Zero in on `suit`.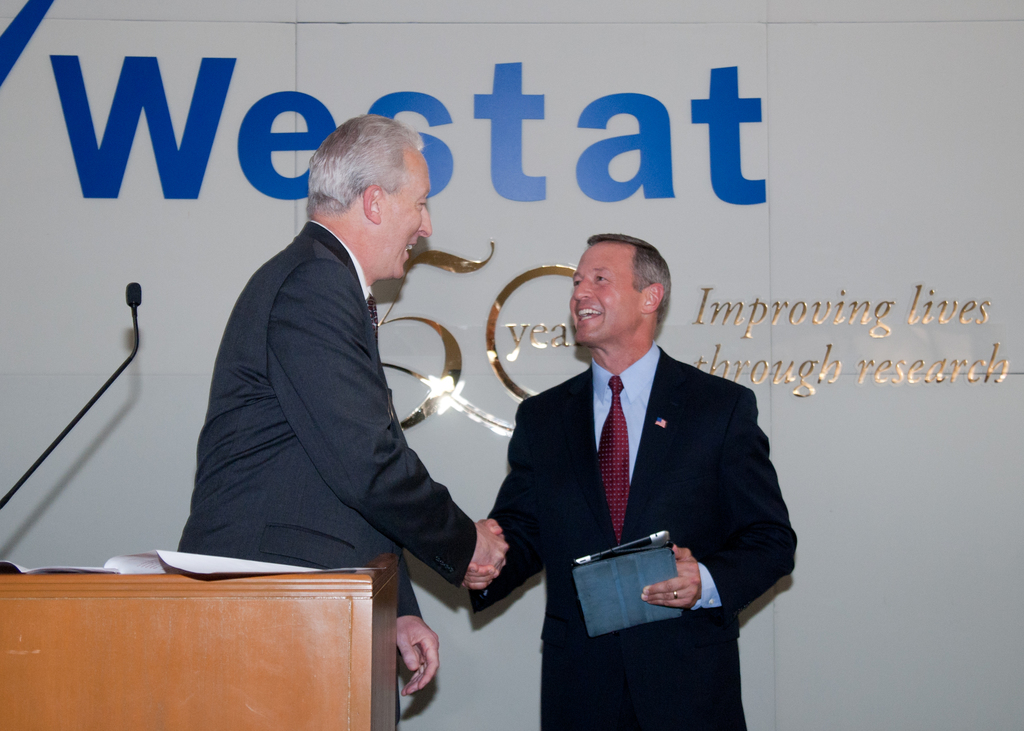
Zeroed in: {"left": 174, "top": 222, "right": 479, "bottom": 730}.
